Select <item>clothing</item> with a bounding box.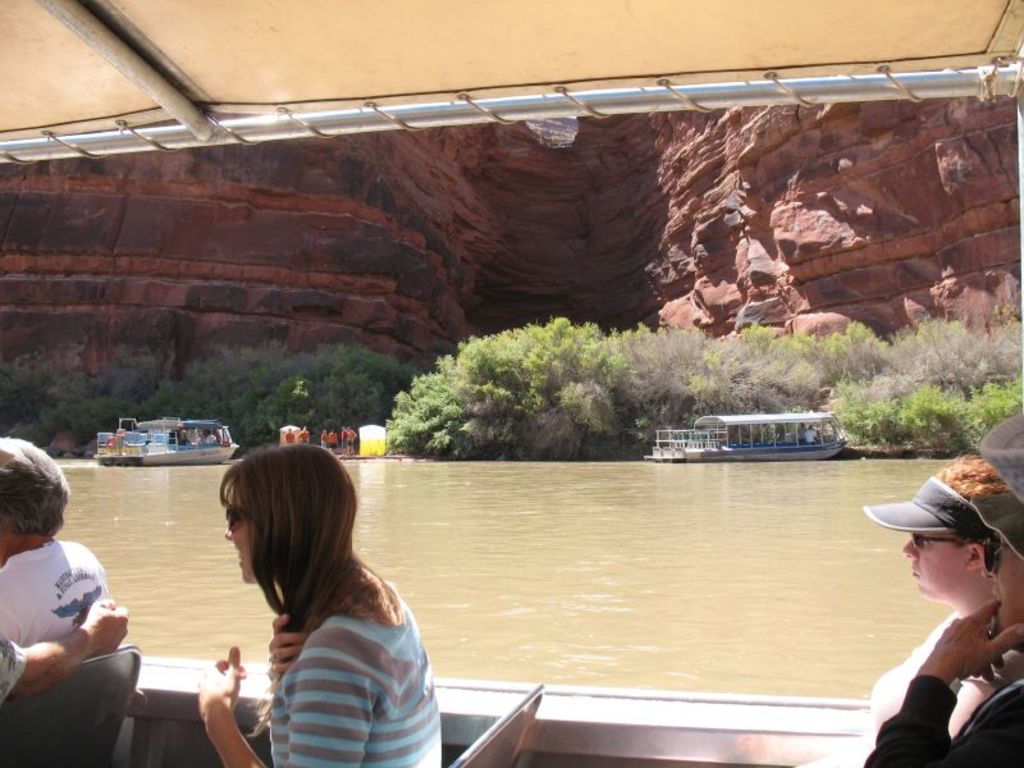
0 539 114 645.
